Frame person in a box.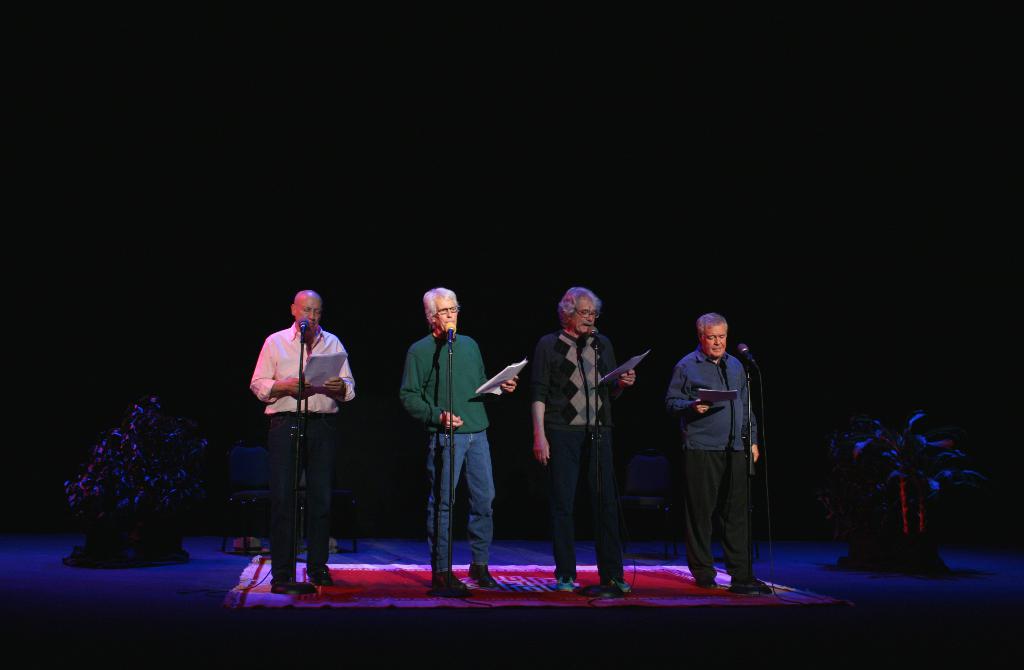
bbox=(237, 278, 340, 569).
